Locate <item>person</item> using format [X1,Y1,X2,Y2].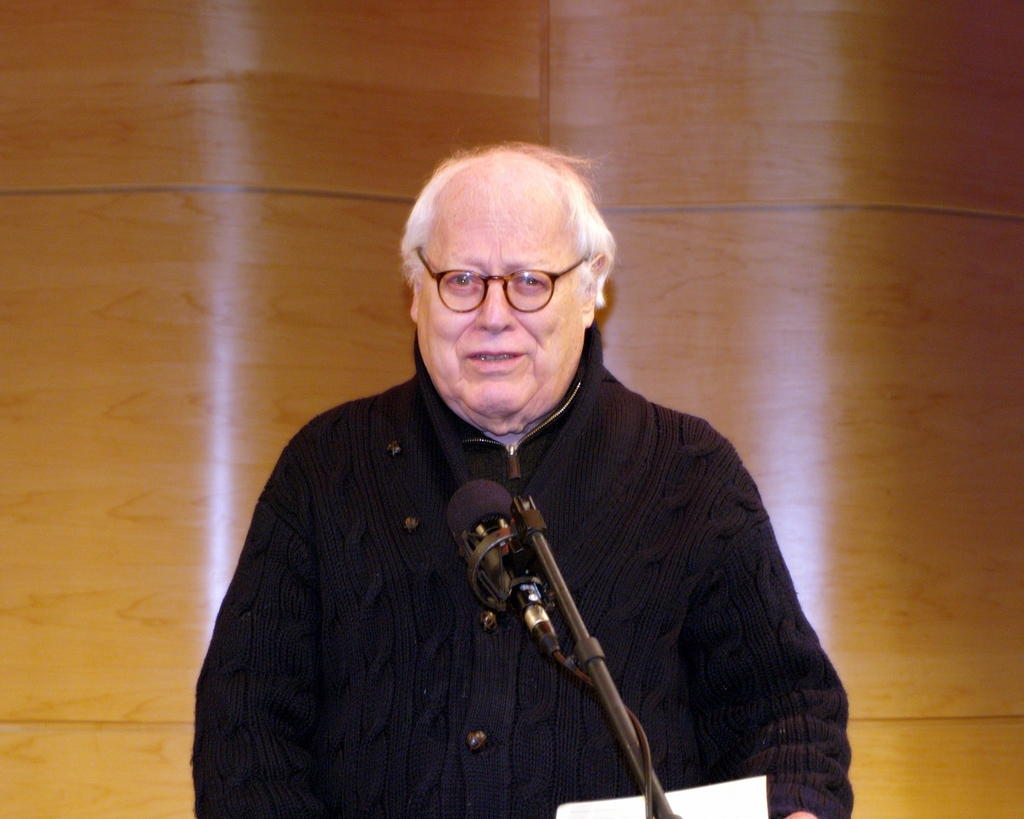
[176,129,847,818].
